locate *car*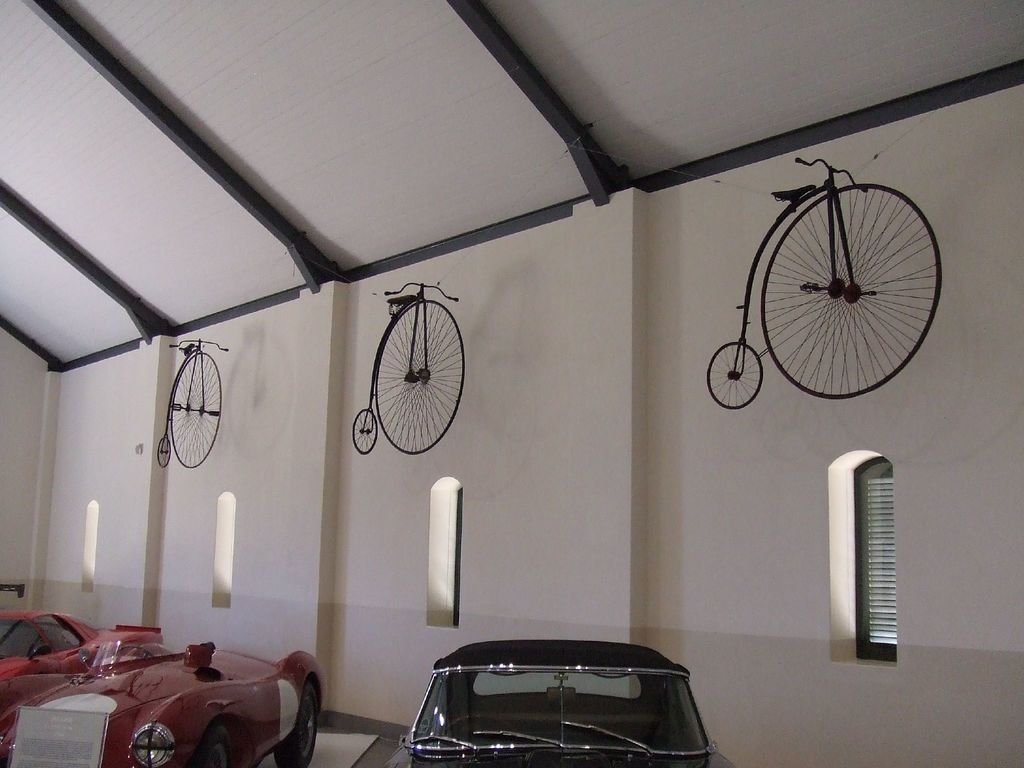
bbox=(388, 643, 698, 767)
